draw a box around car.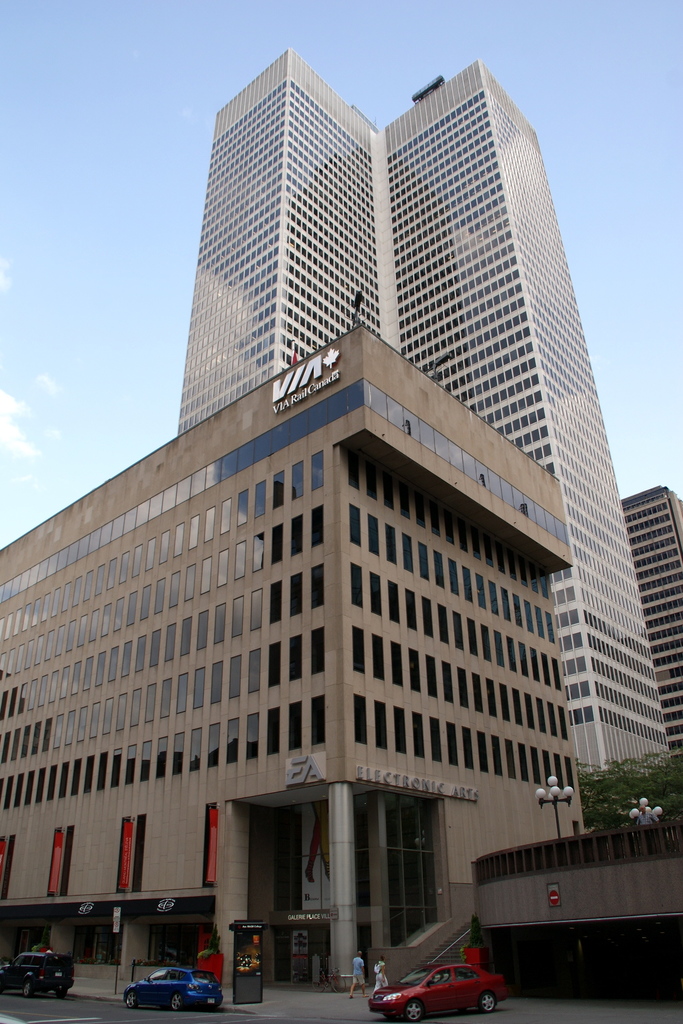
pyautogui.locateOnScreen(365, 955, 514, 1023).
